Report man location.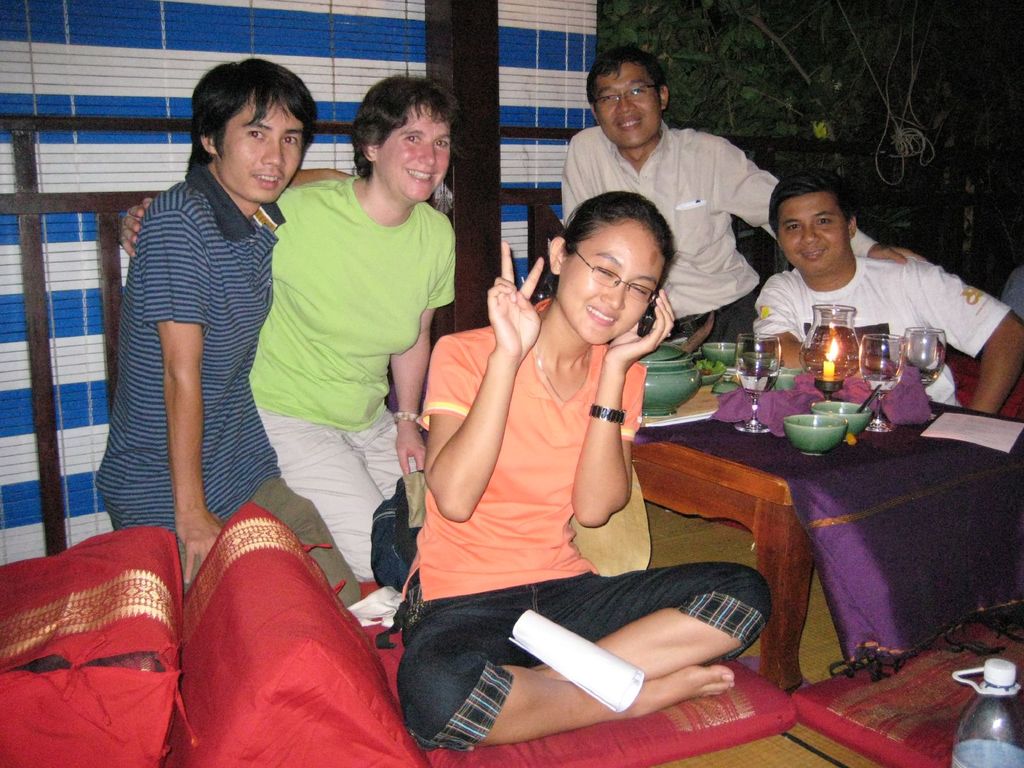
Report: bbox(756, 172, 1023, 417).
